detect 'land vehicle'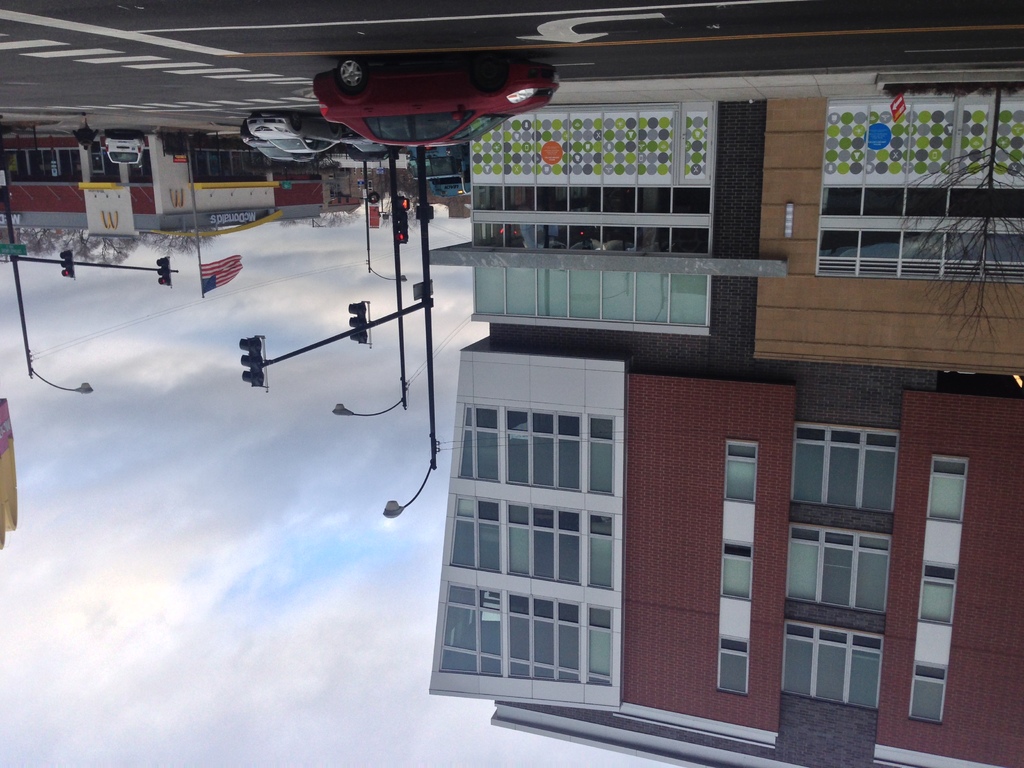
pyautogui.locateOnScreen(241, 125, 296, 164)
